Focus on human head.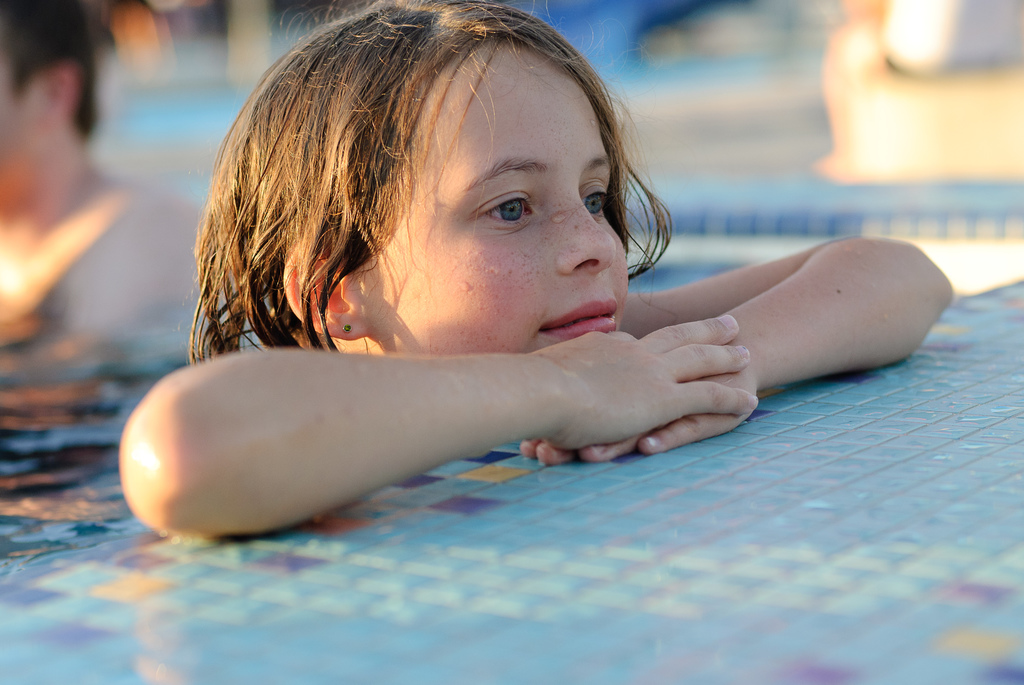
Focused at 246 17 668 373.
